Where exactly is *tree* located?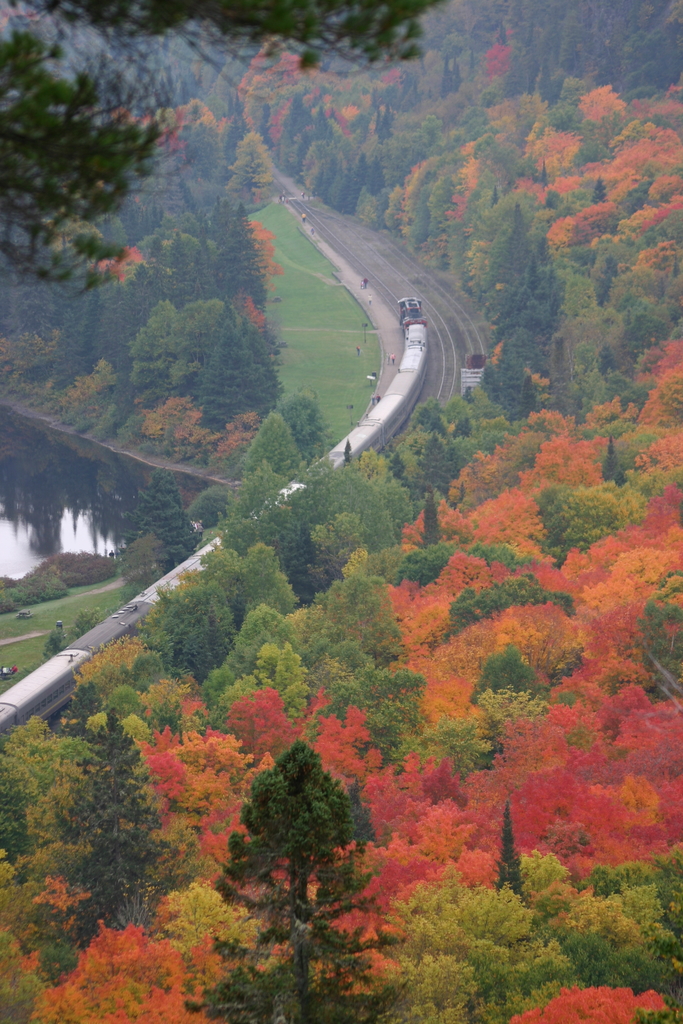
Its bounding box is crop(397, 547, 527, 588).
